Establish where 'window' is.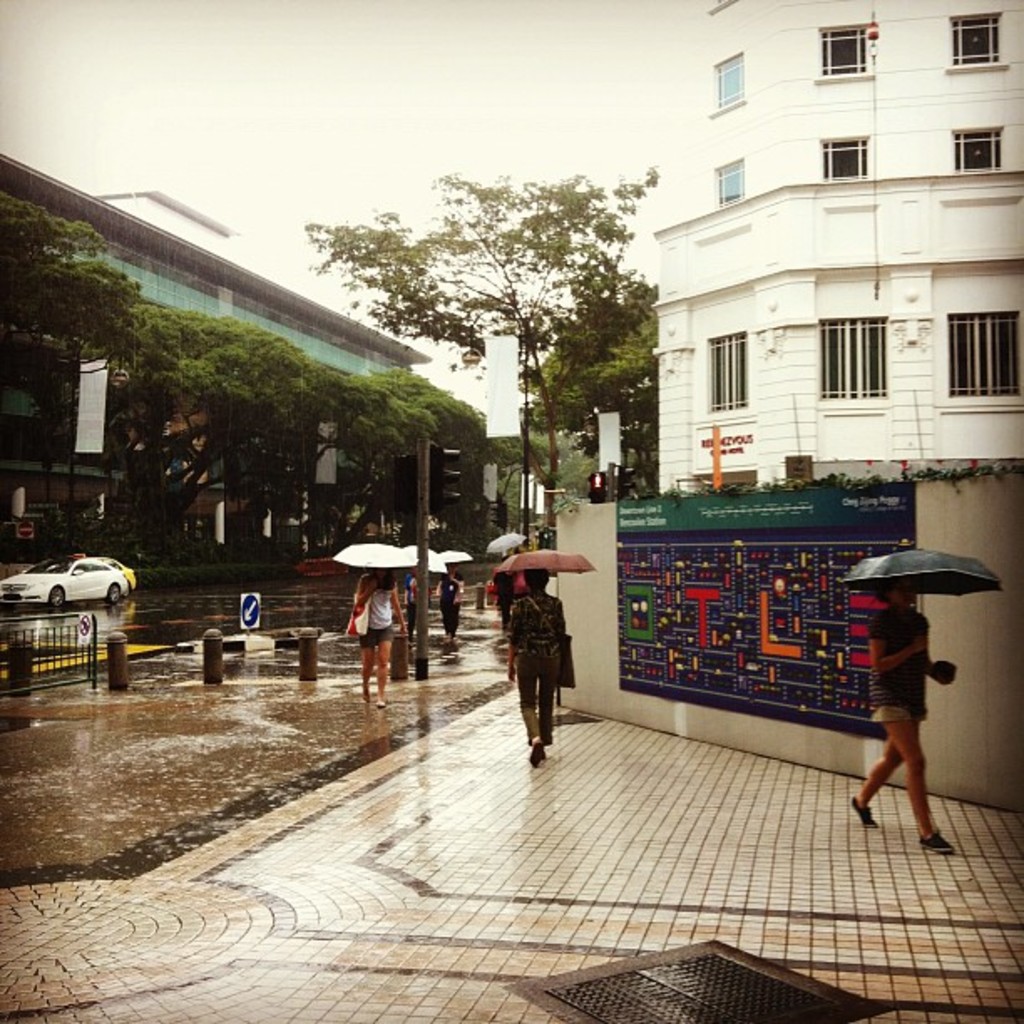
Established at BBox(696, 326, 751, 423).
